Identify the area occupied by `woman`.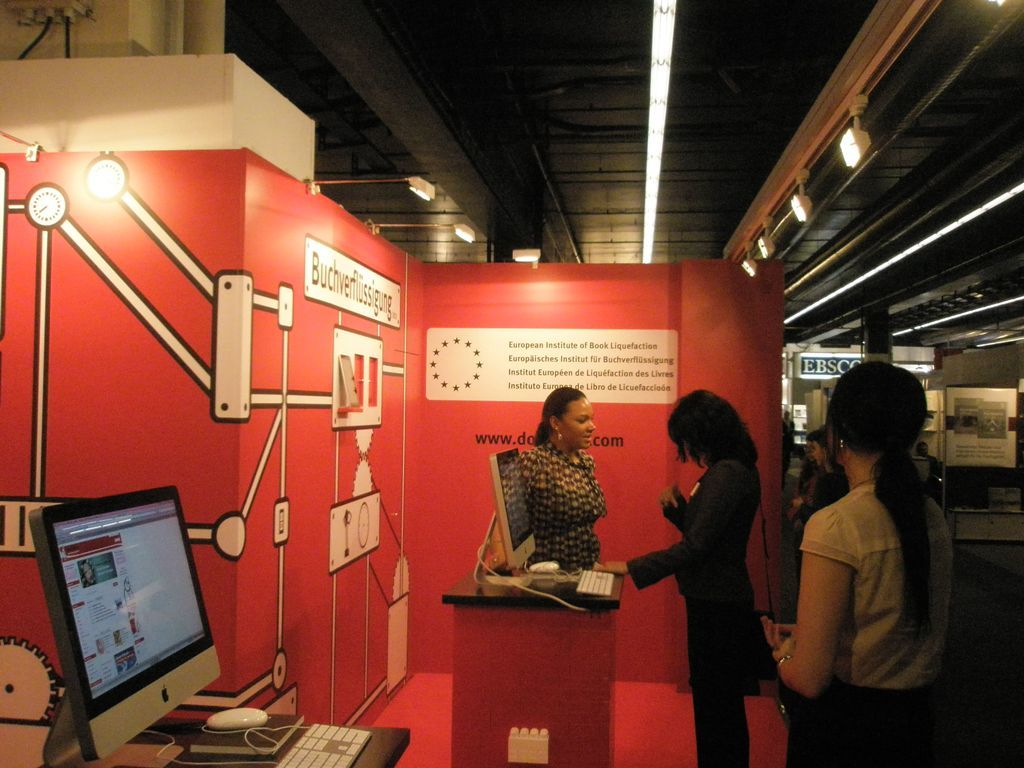
Area: locate(762, 357, 956, 767).
